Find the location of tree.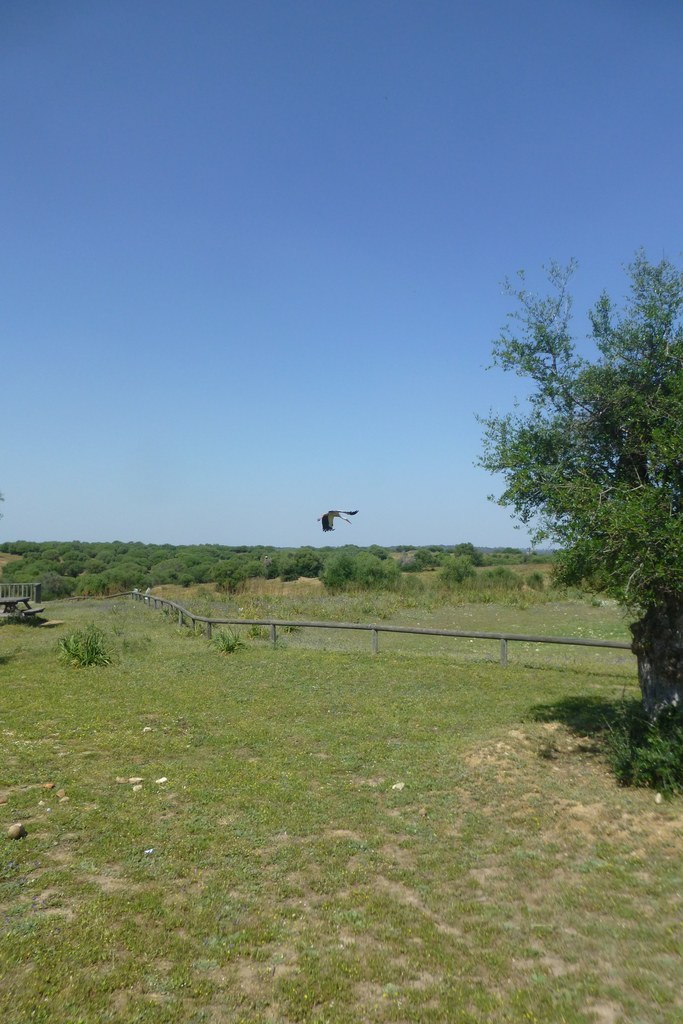
Location: 85 557 99 577.
